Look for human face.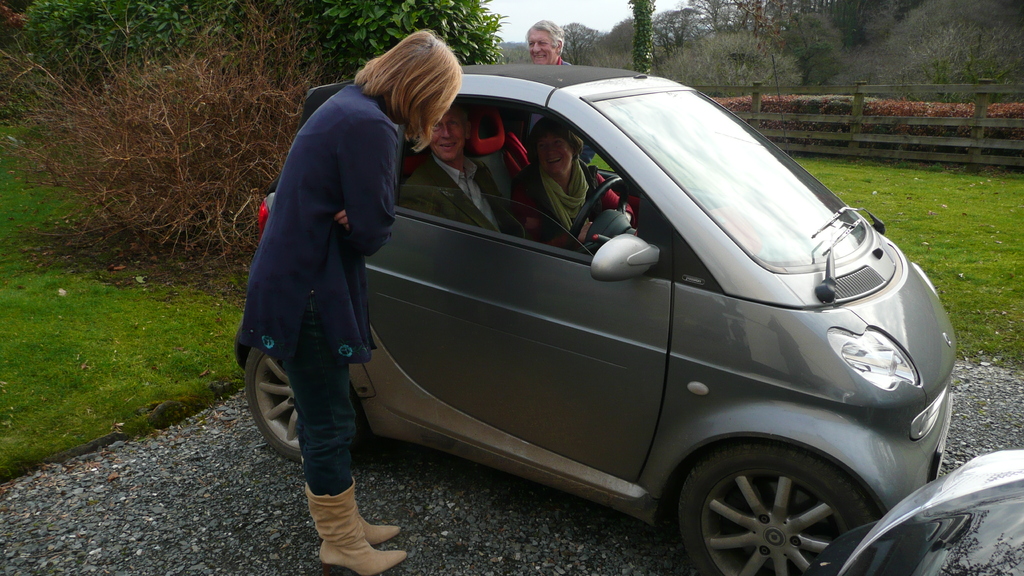
Found: (423, 111, 467, 161).
